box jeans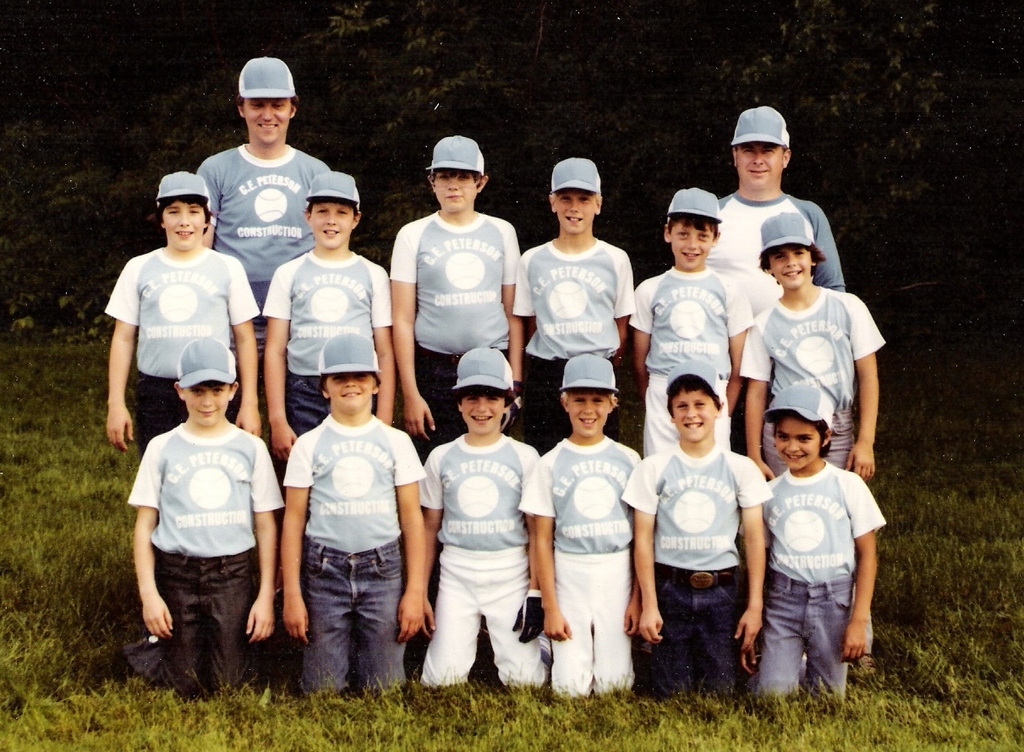
bbox=[416, 347, 463, 455]
